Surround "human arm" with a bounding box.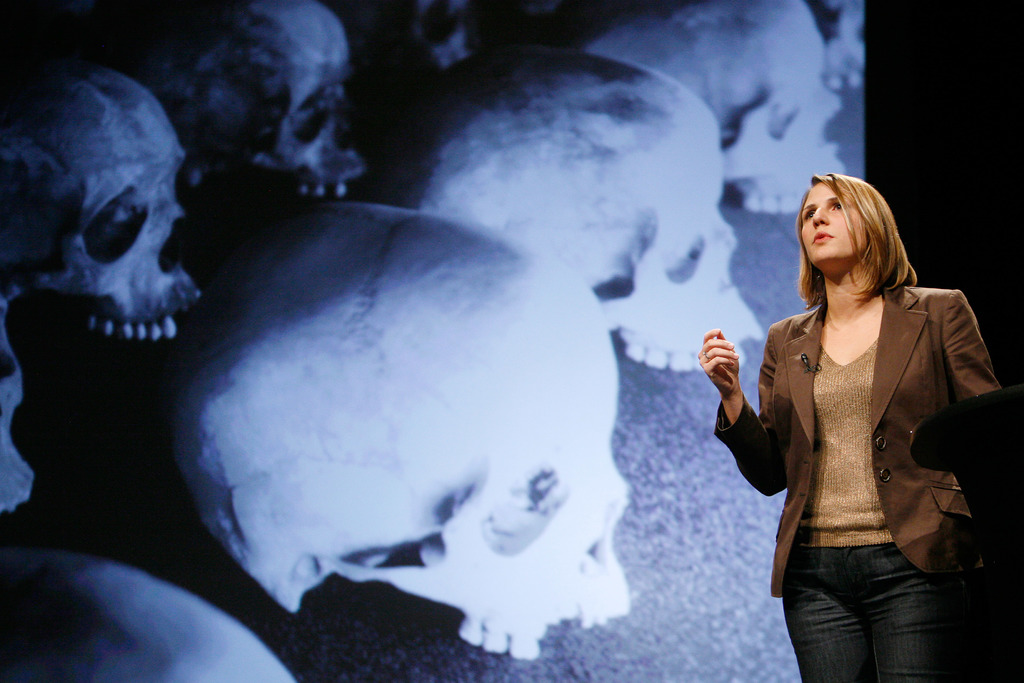
Rect(699, 325, 791, 490).
